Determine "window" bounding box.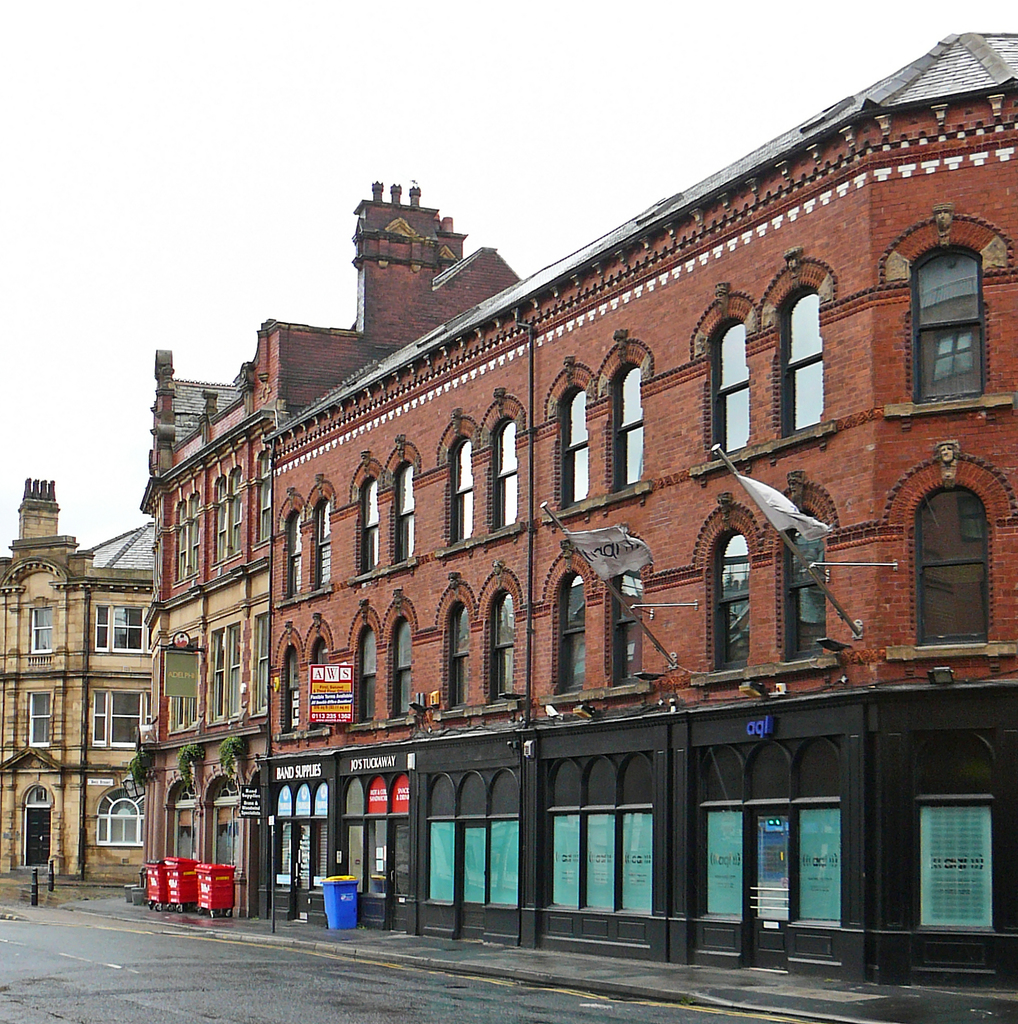
Determined: (left=921, top=481, right=989, bottom=647).
